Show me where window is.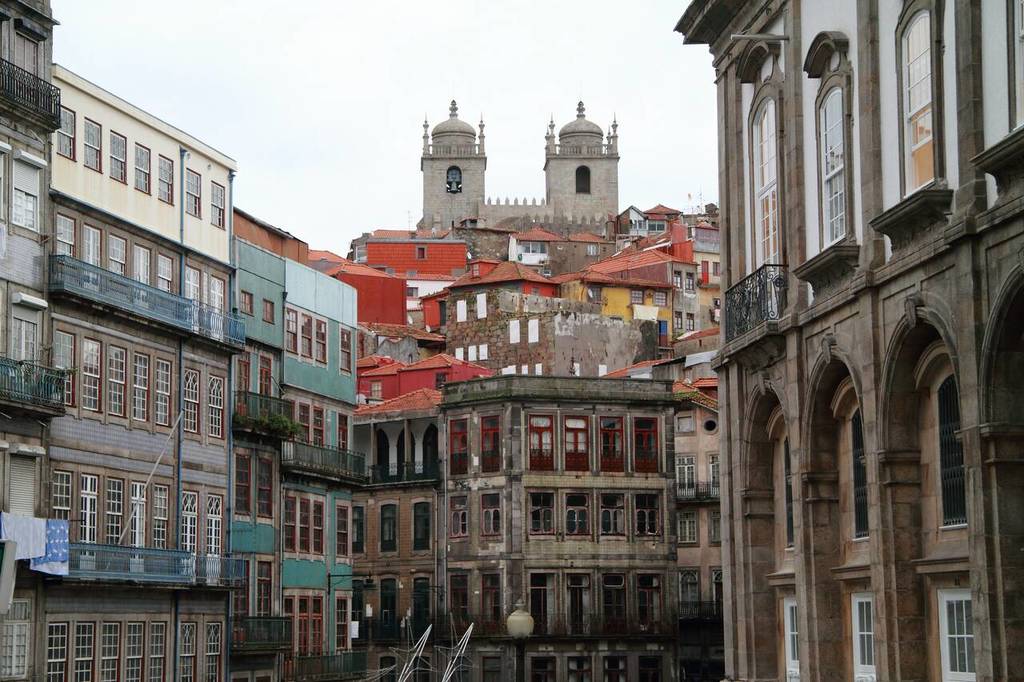
window is at x1=734 y1=35 x2=780 y2=197.
